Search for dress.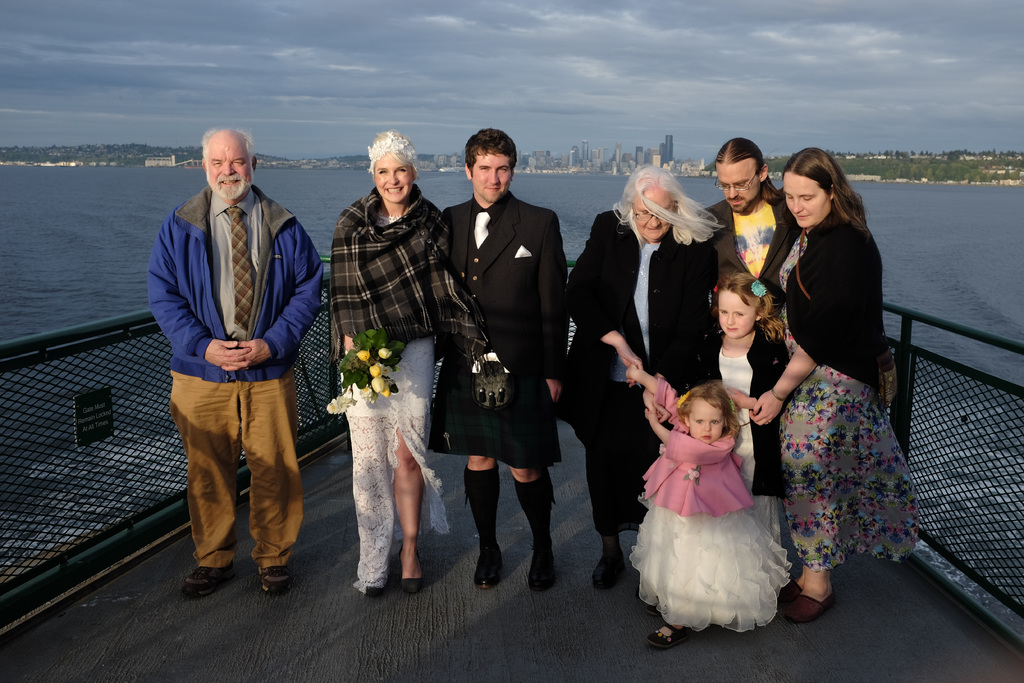
Found at bbox=(423, 200, 570, 472).
